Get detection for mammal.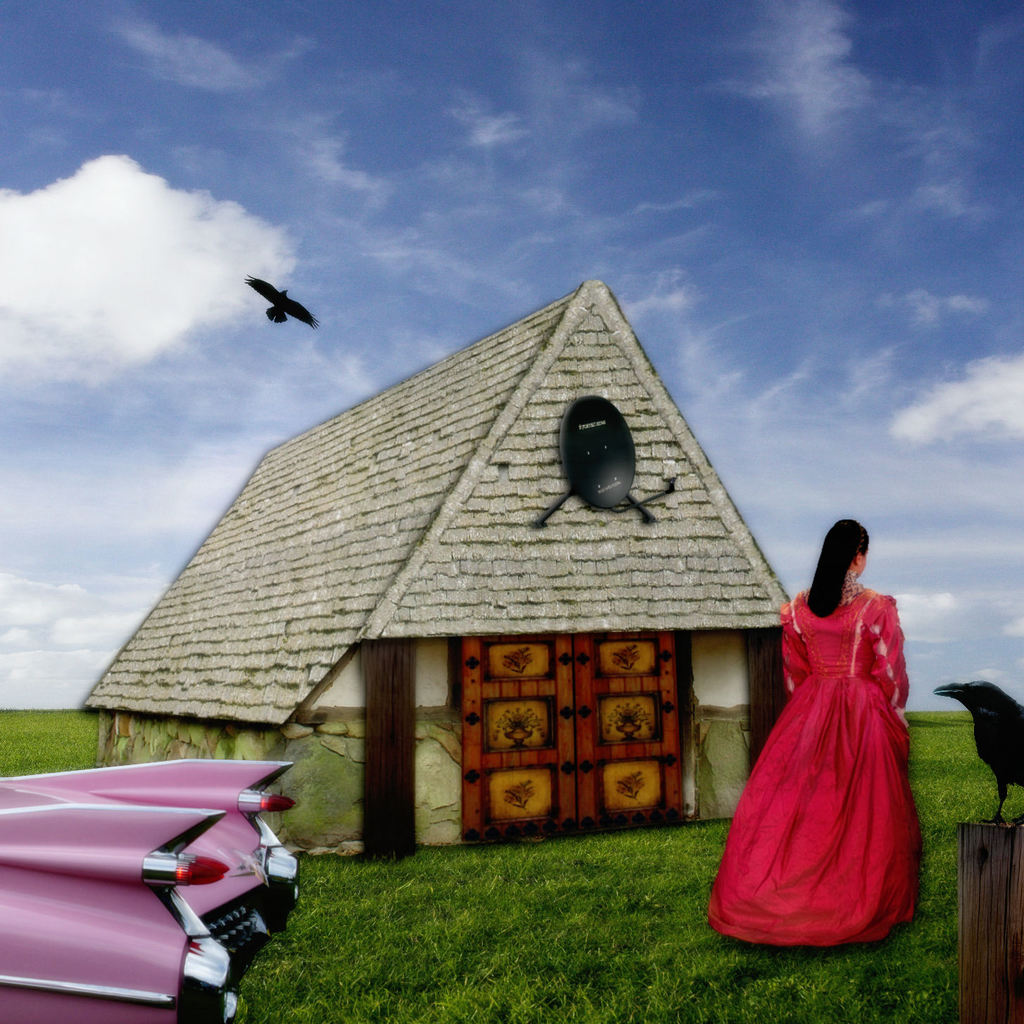
Detection: box=[703, 515, 924, 949].
